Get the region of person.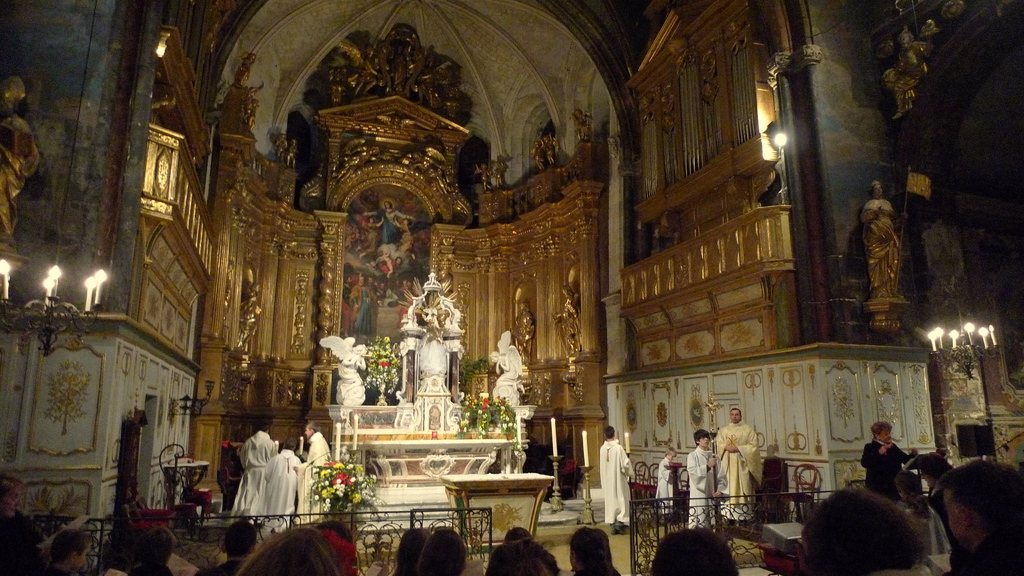
l=379, t=256, r=404, b=282.
